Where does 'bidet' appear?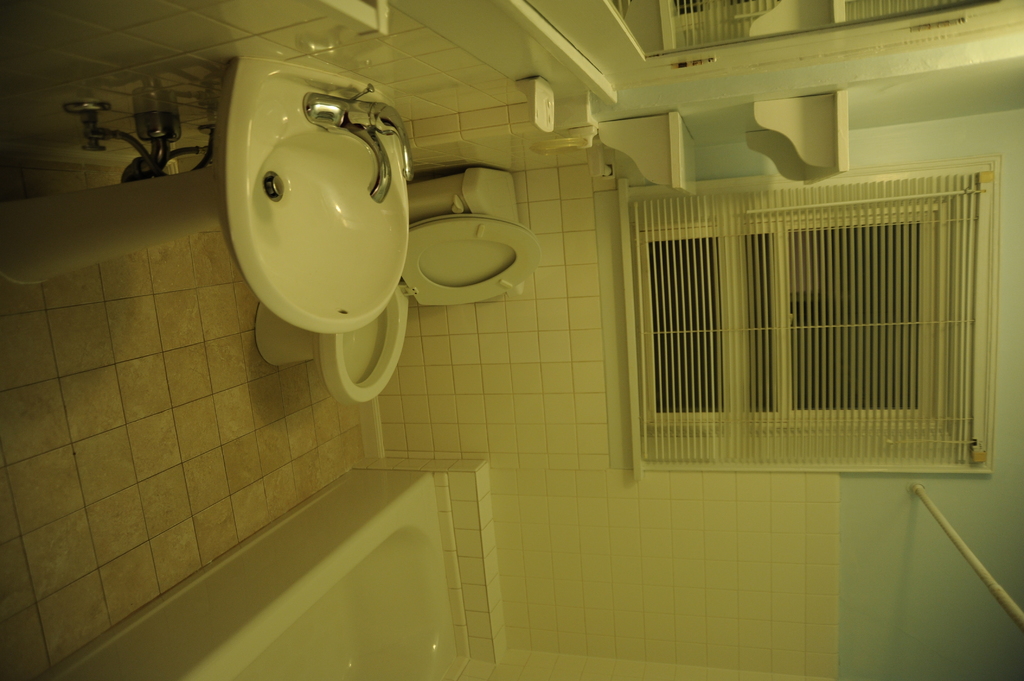
Appears at box=[253, 276, 412, 401].
